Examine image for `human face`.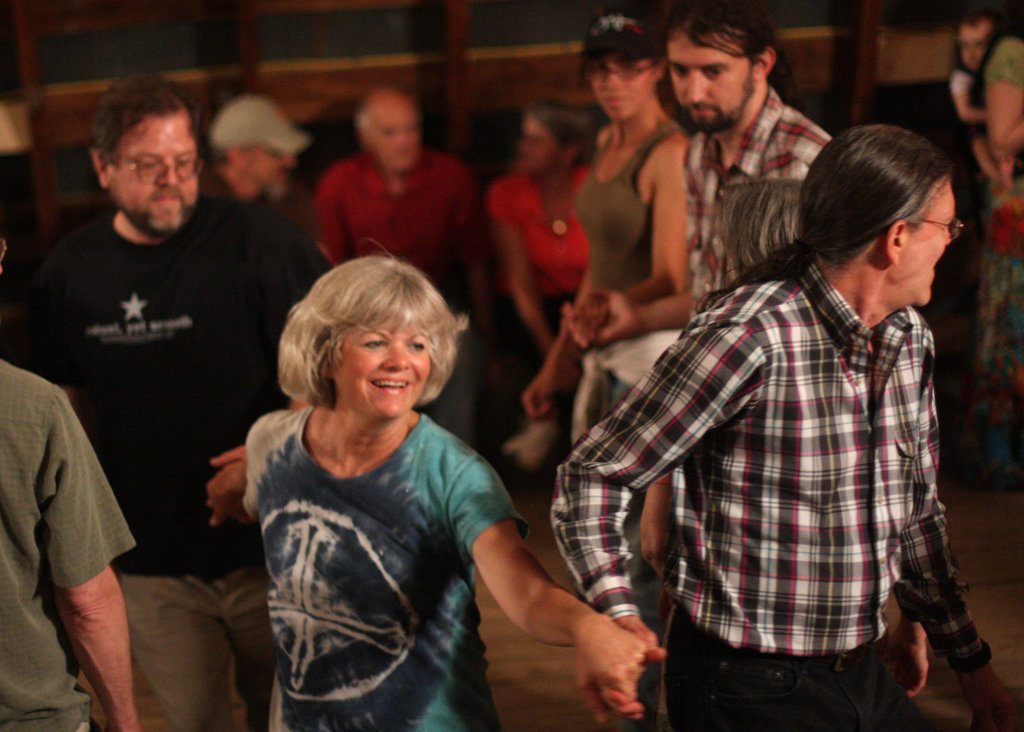
Examination result: select_region(364, 101, 419, 174).
